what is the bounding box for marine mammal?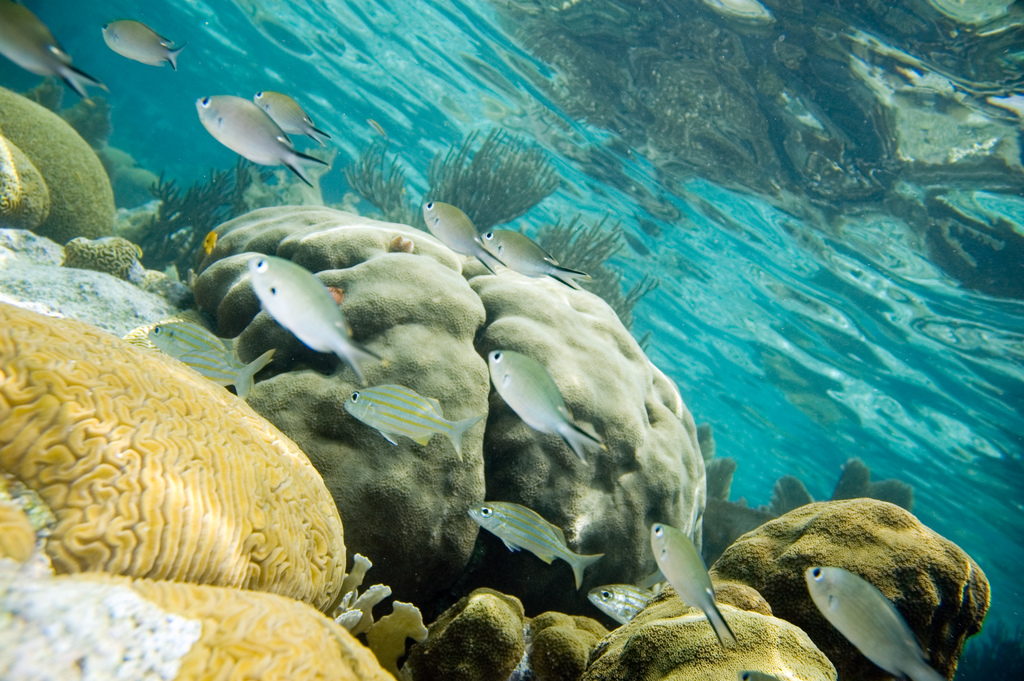
bbox(188, 82, 323, 177).
